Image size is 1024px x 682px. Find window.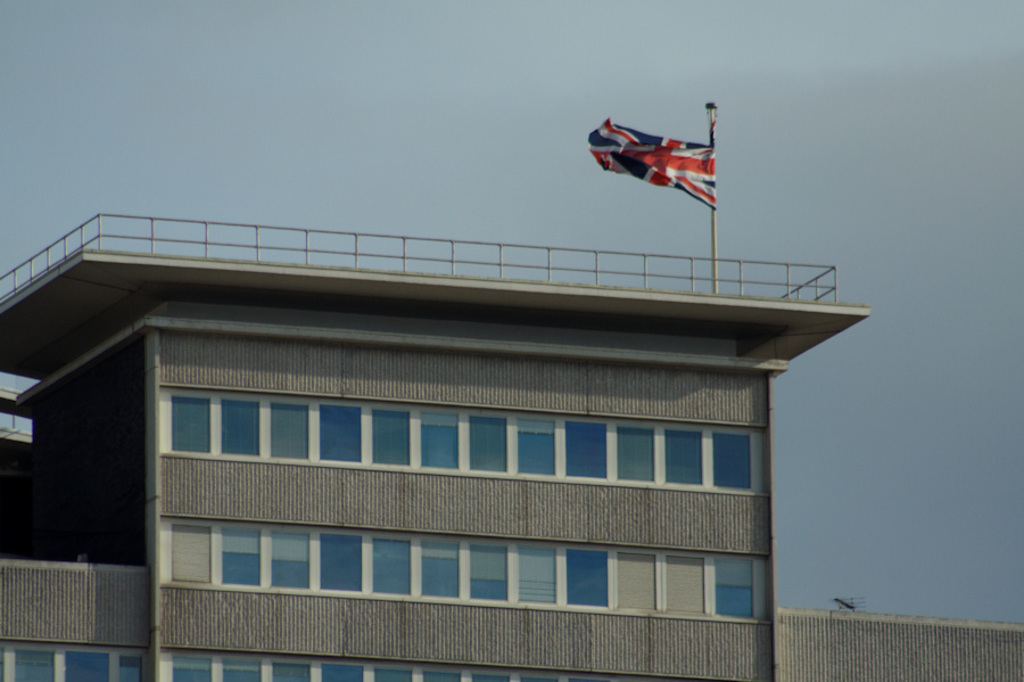
156/404/766/479.
